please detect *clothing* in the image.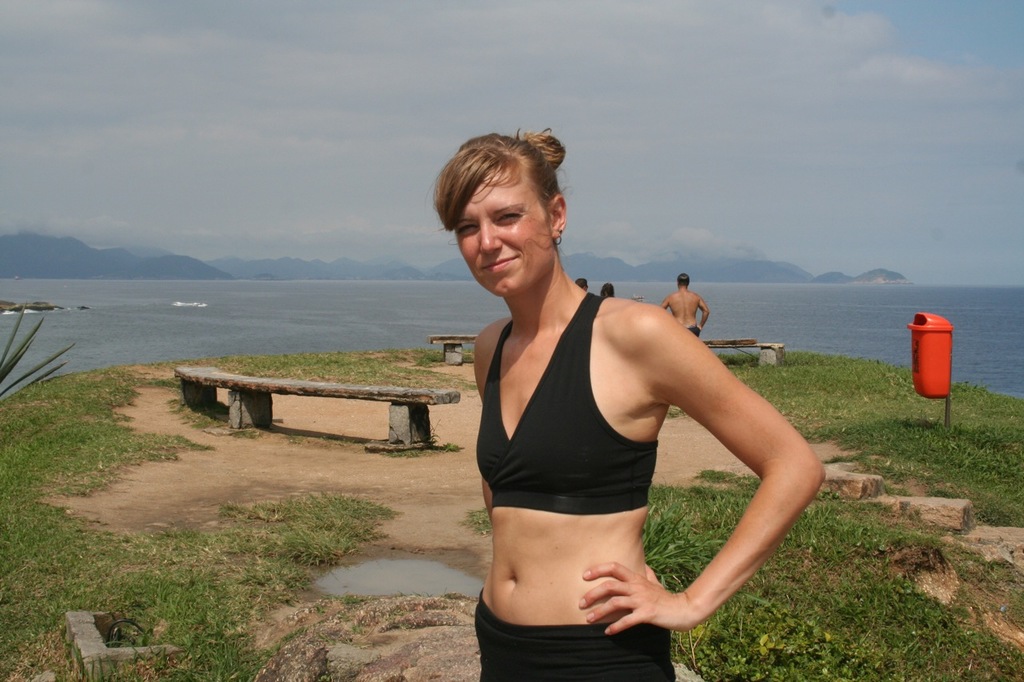
rect(463, 301, 673, 520).
